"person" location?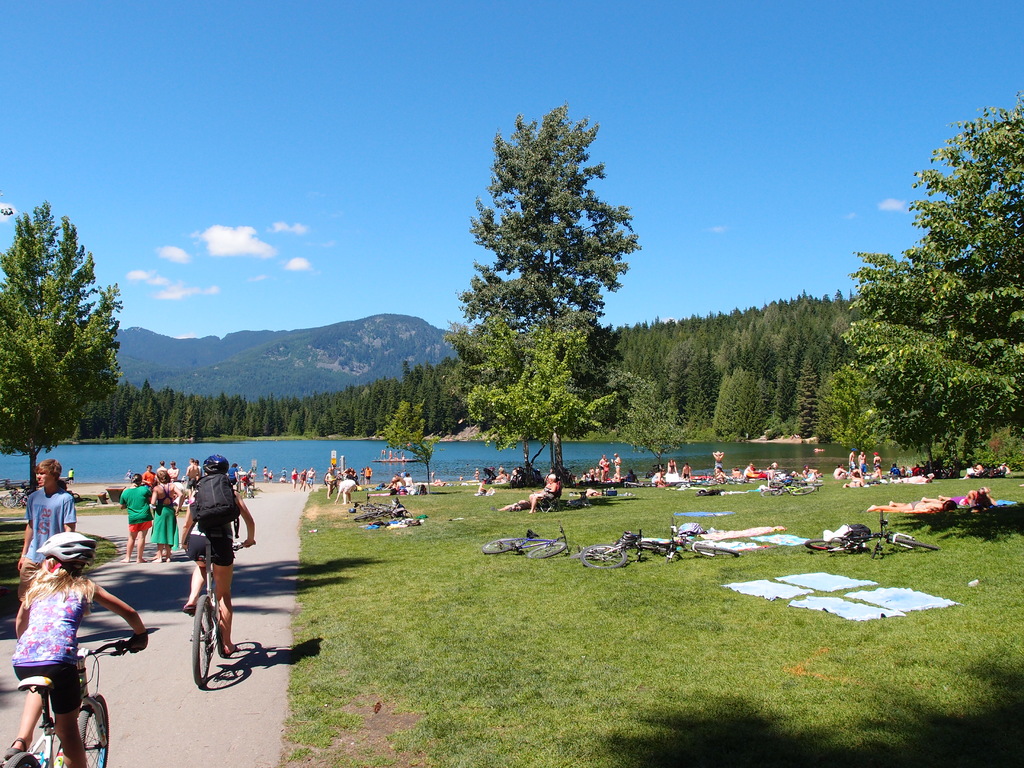
region(404, 474, 415, 490)
